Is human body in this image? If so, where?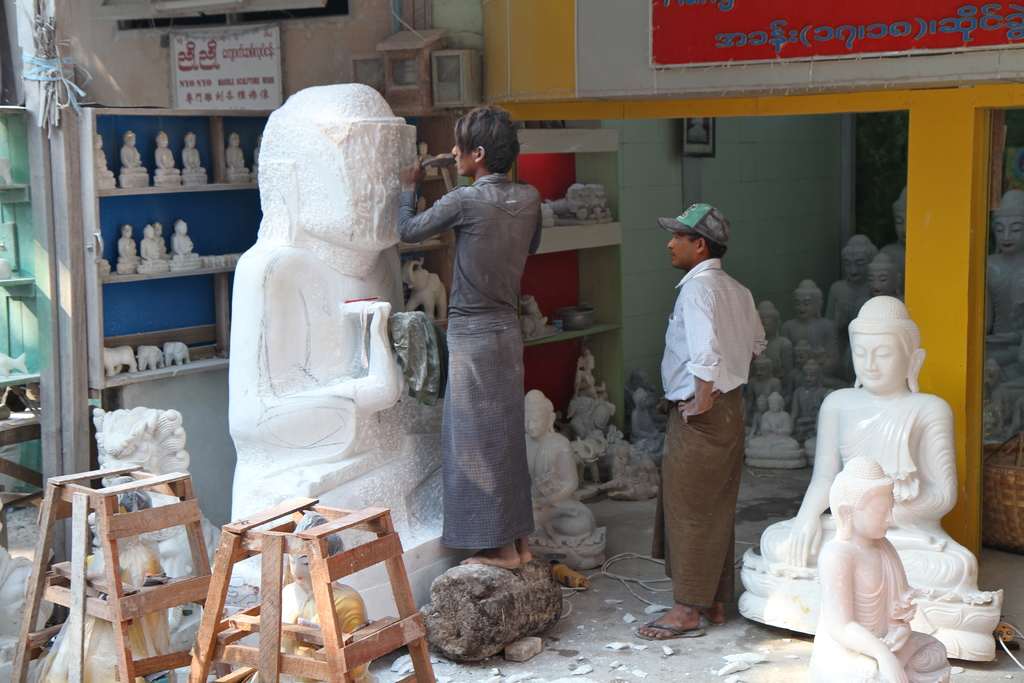
Yes, at 737/299/1001/662.
